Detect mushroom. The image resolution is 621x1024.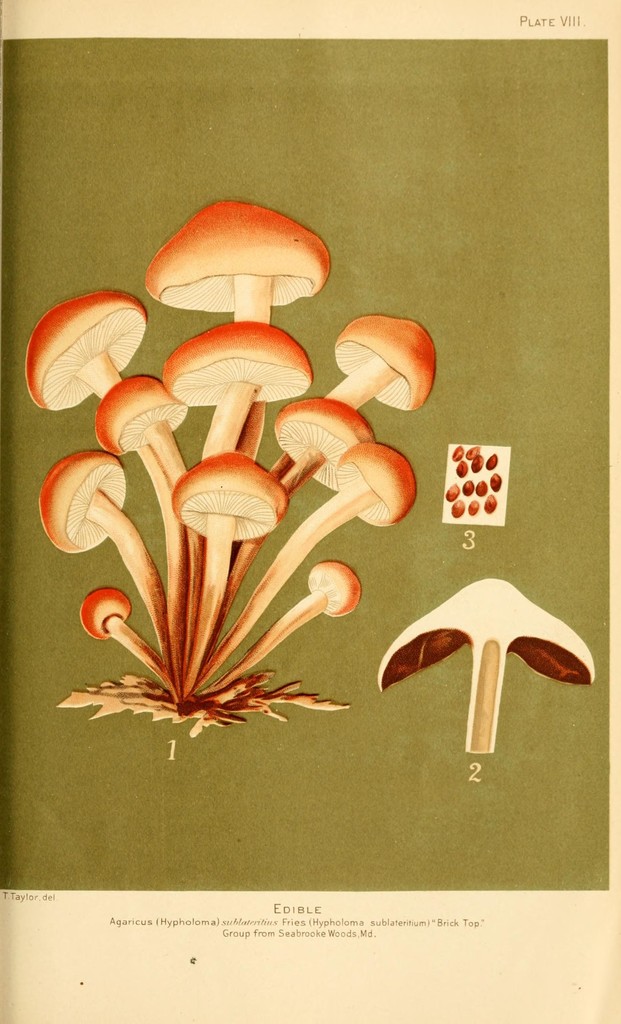
pyautogui.locateOnScreen(161, 323, 297, 496).
